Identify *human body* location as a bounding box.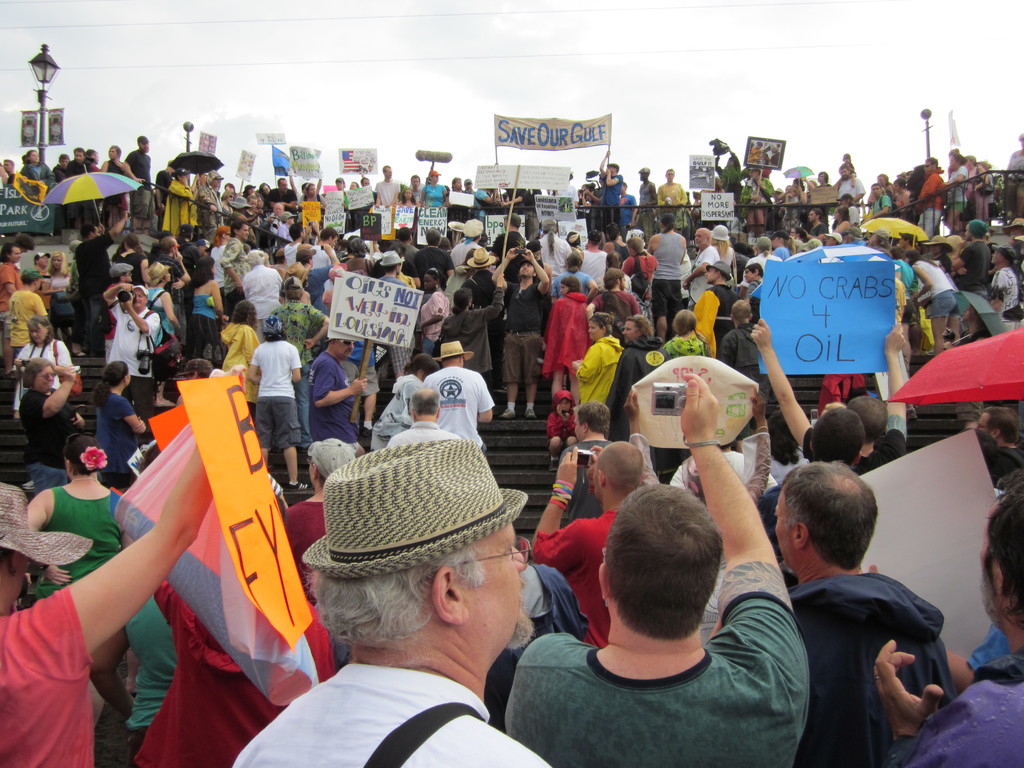
[550,252,596,304].
